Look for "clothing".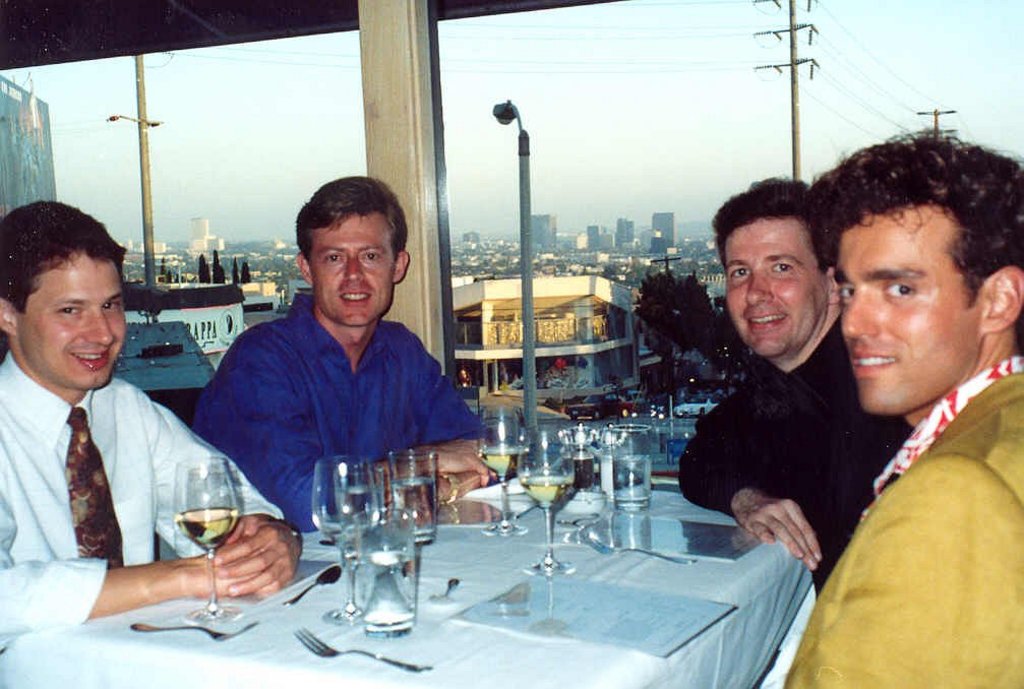
Found: [left=677, top=315, right=918, bottom=593].
